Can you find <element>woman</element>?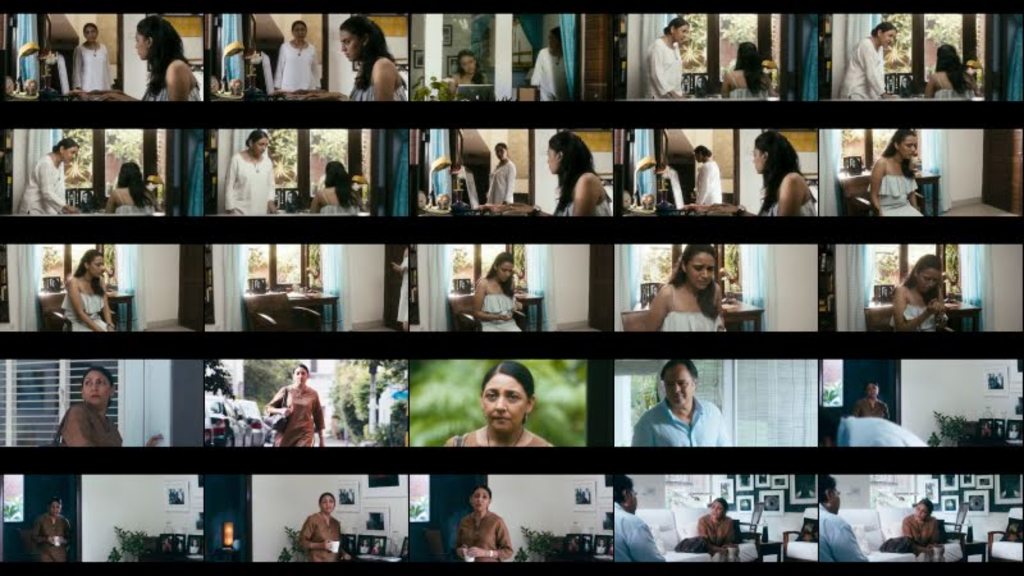
Yes, bounding box: region(223, 132, 279, 215).
